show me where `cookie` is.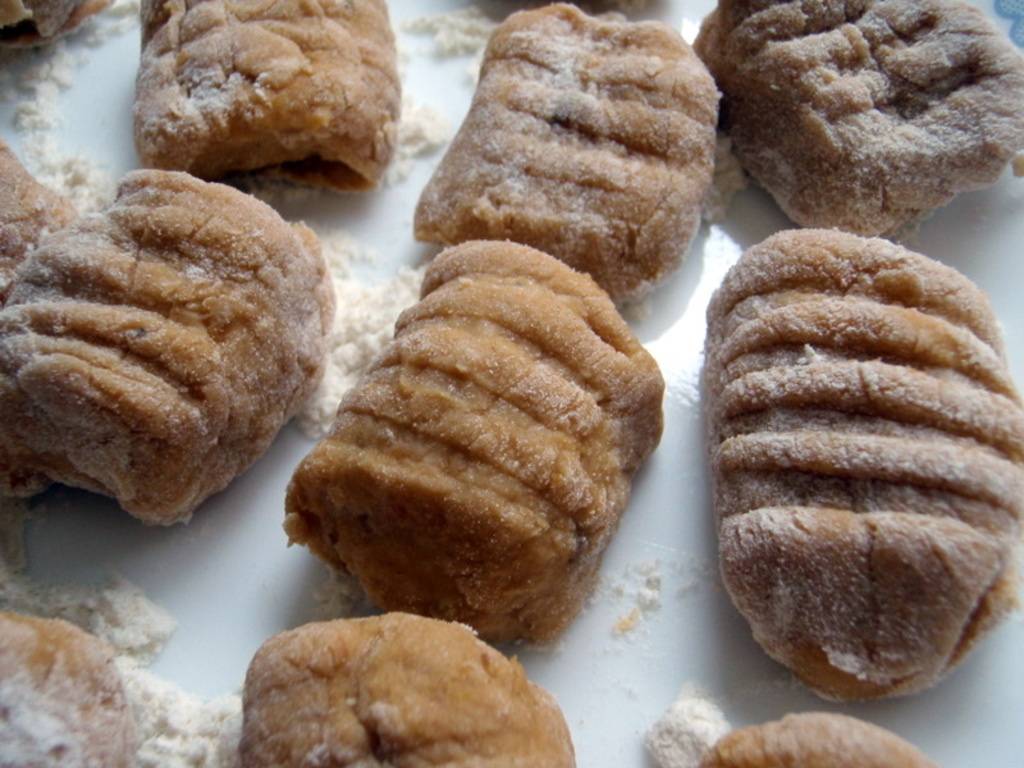
`cookie` is at left=701, top=220, right=1023, bottom=709.
